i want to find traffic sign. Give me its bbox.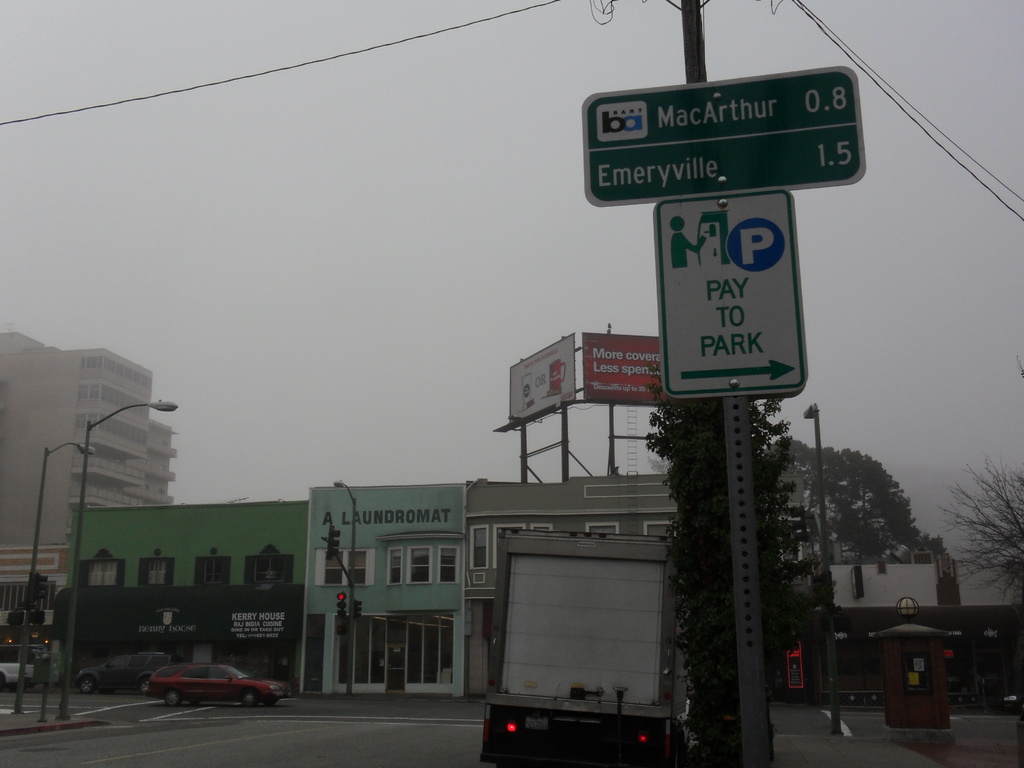
(654,196,809,399).
